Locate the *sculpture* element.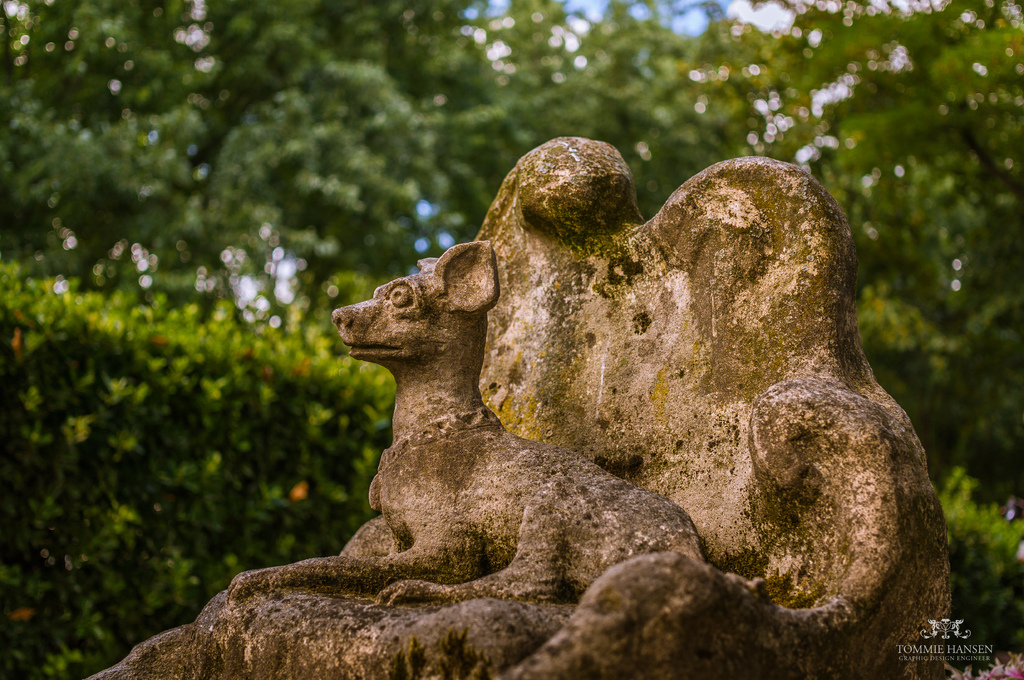
Element bbox: bbox(79, 141, 961, 679).
